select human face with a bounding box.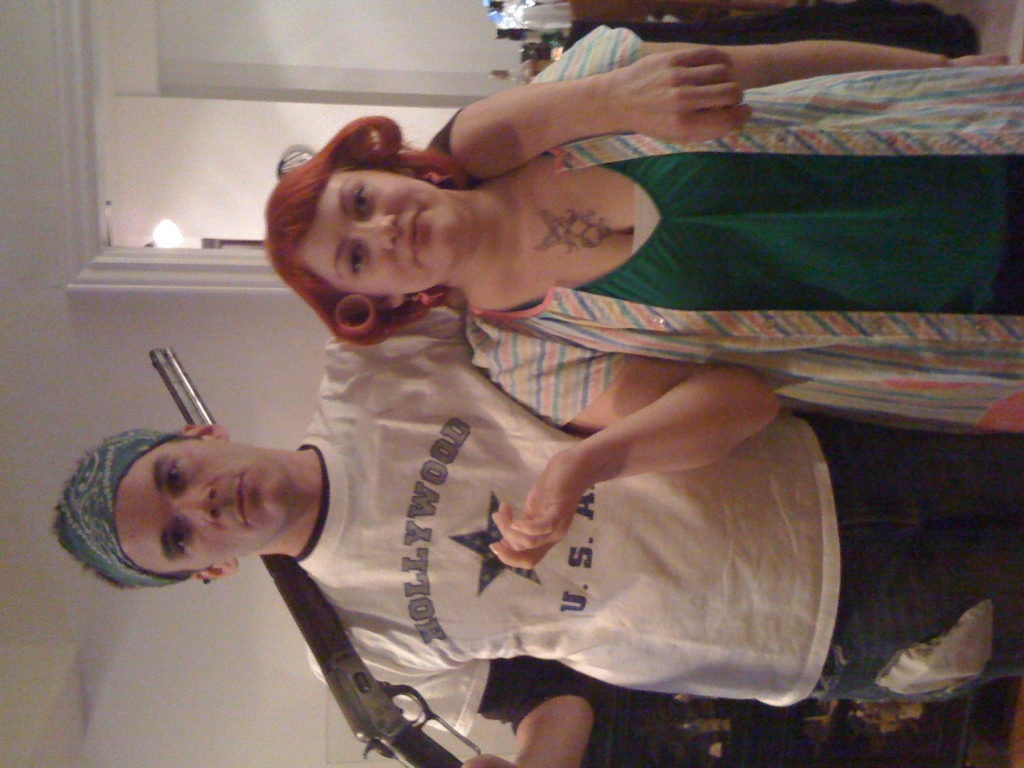
detection(293, 166, 476, 296).
